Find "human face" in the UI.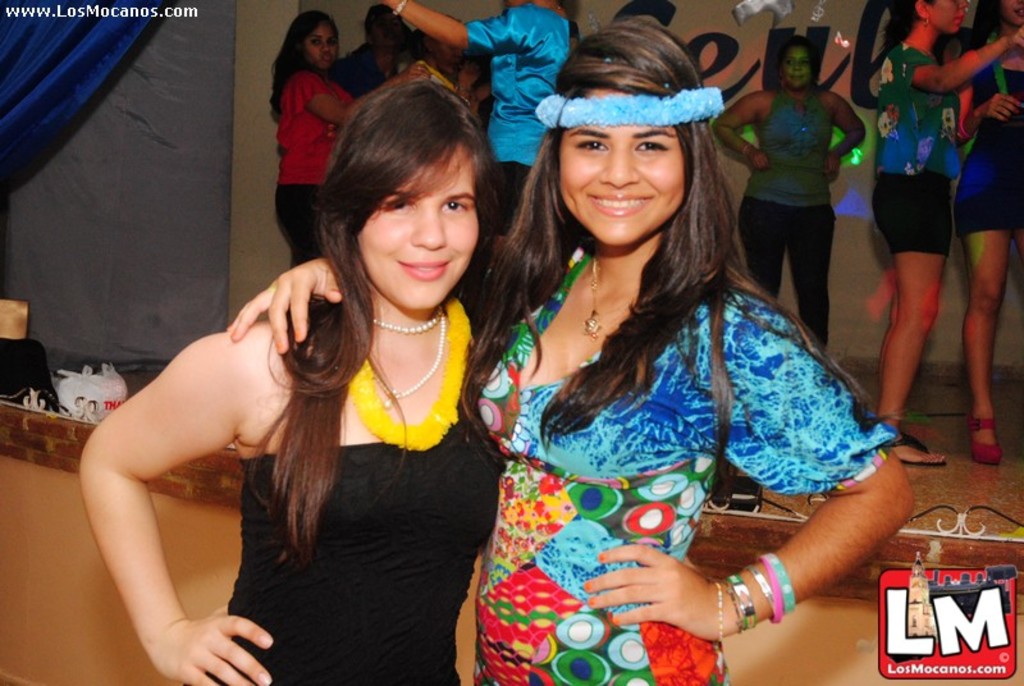
UI element at (998,0,1023,28).
